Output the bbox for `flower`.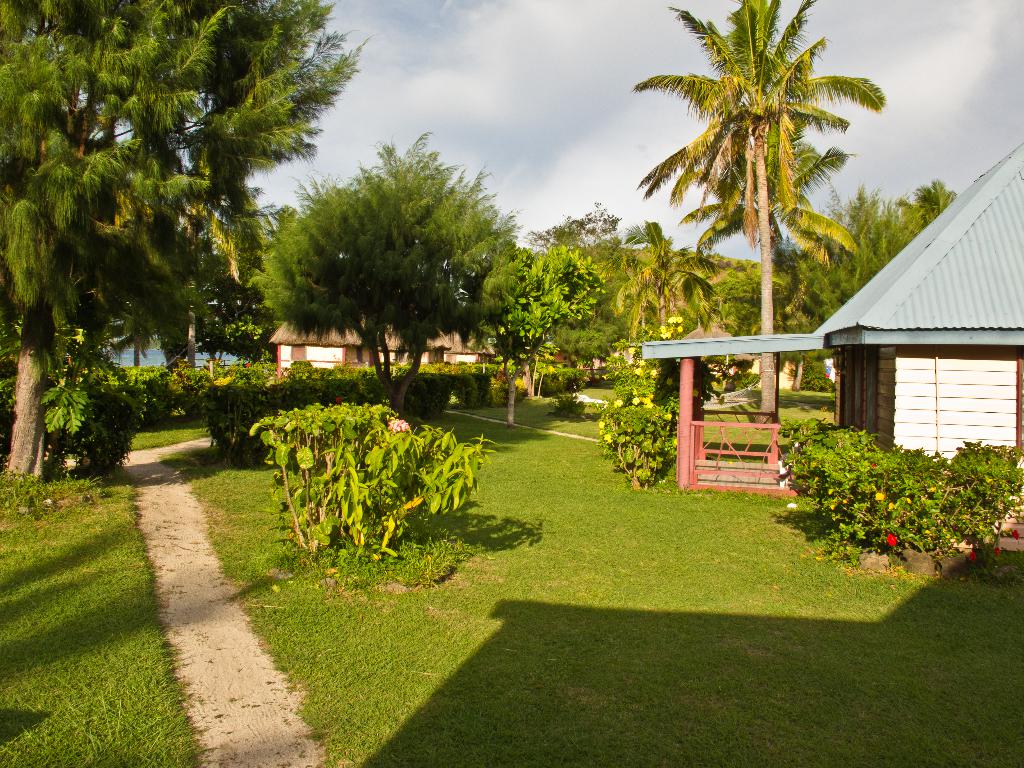
966,548,976,562.
